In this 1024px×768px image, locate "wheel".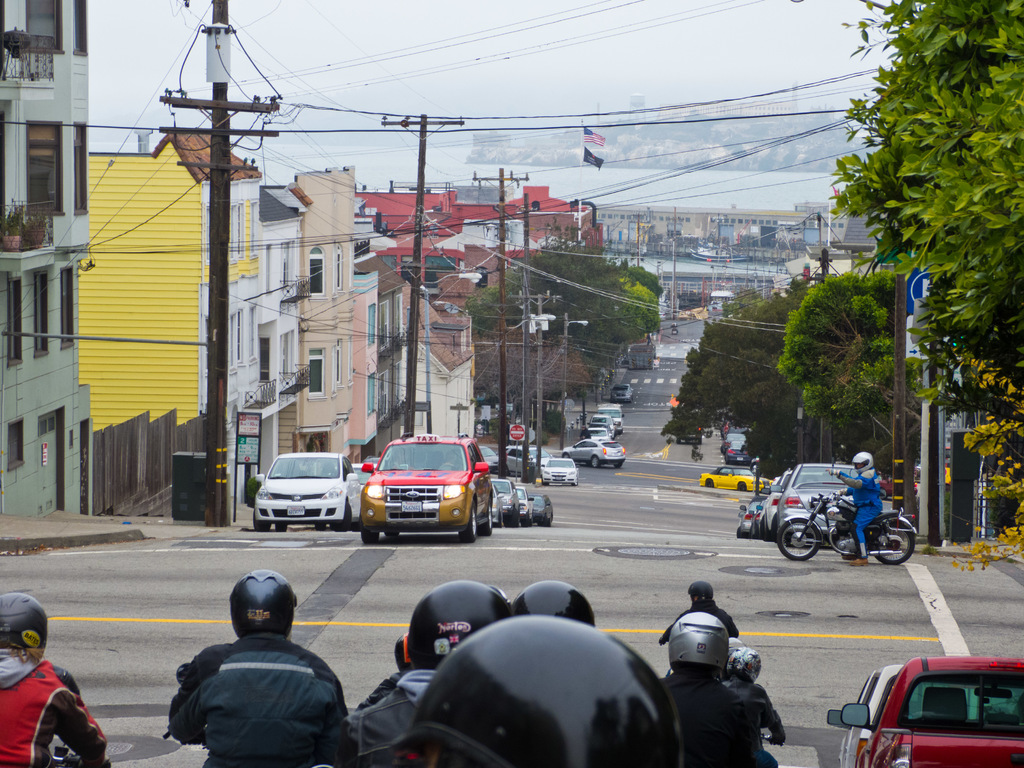
Bounding box: 548,516,551,526.
